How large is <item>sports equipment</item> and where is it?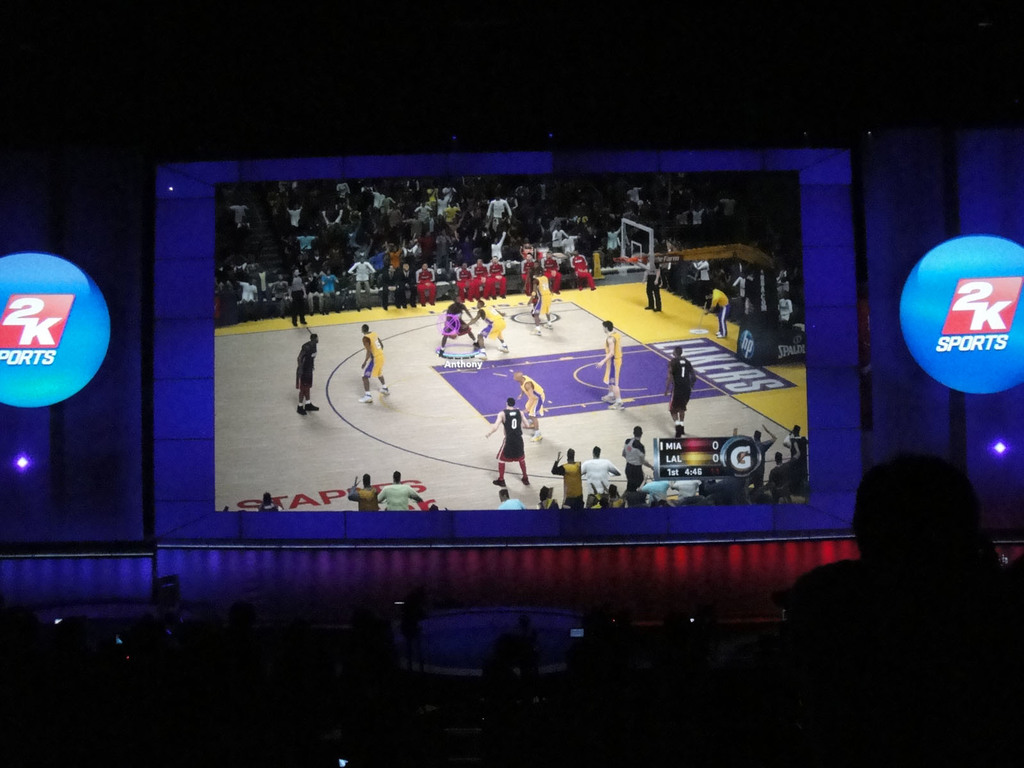
Bounding box: 527 428 545 443.
